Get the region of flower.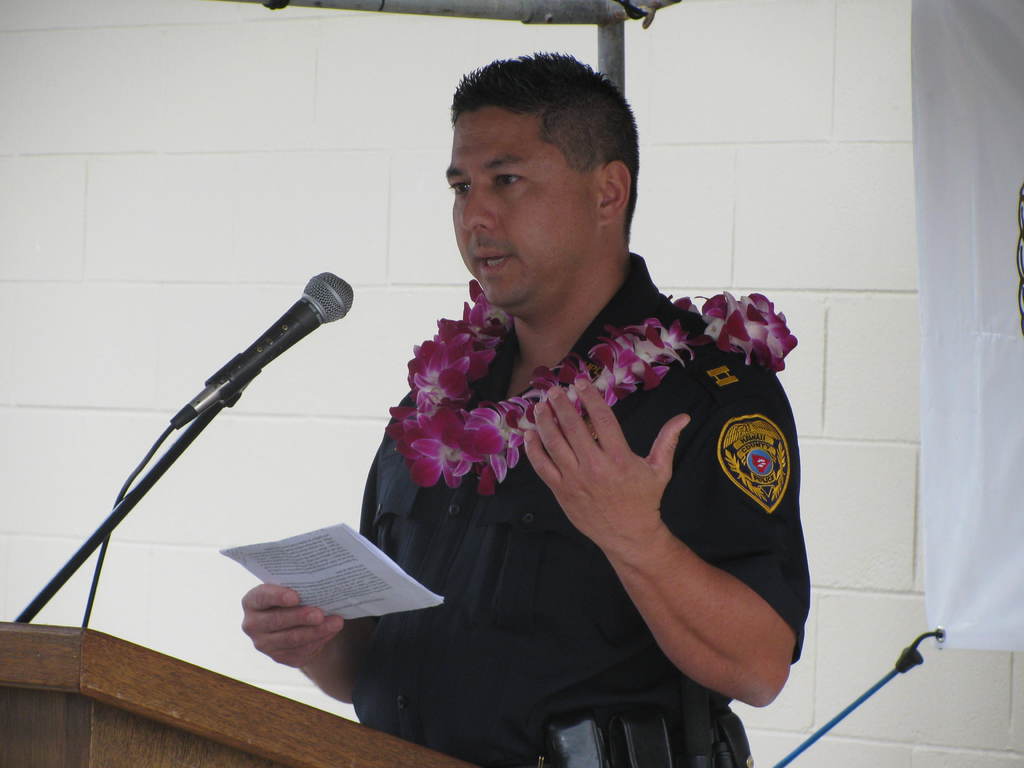
box=[712, 289, 796, 378].
